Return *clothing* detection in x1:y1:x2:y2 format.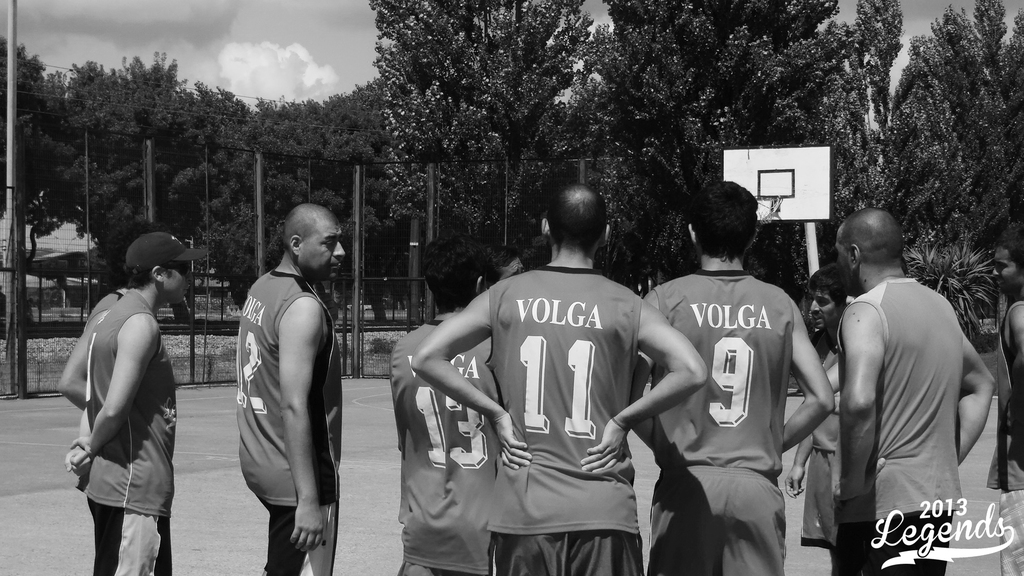
388:318:504:575.
